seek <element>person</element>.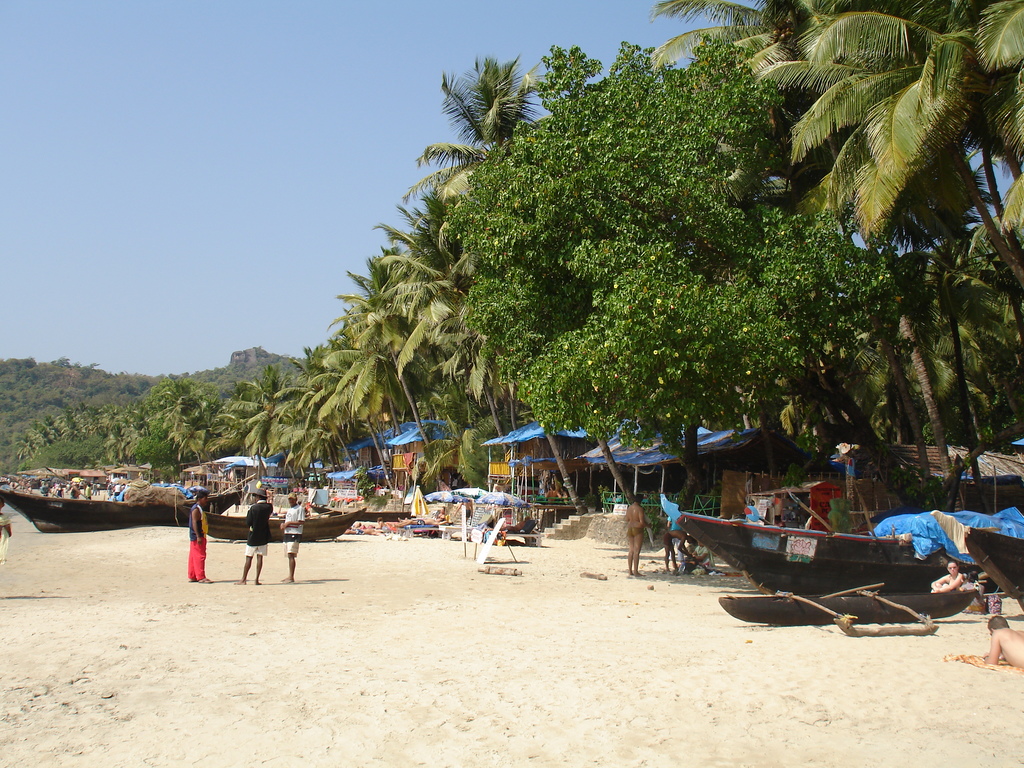
<bbox>245, 482, 273, 588</bbox>.
